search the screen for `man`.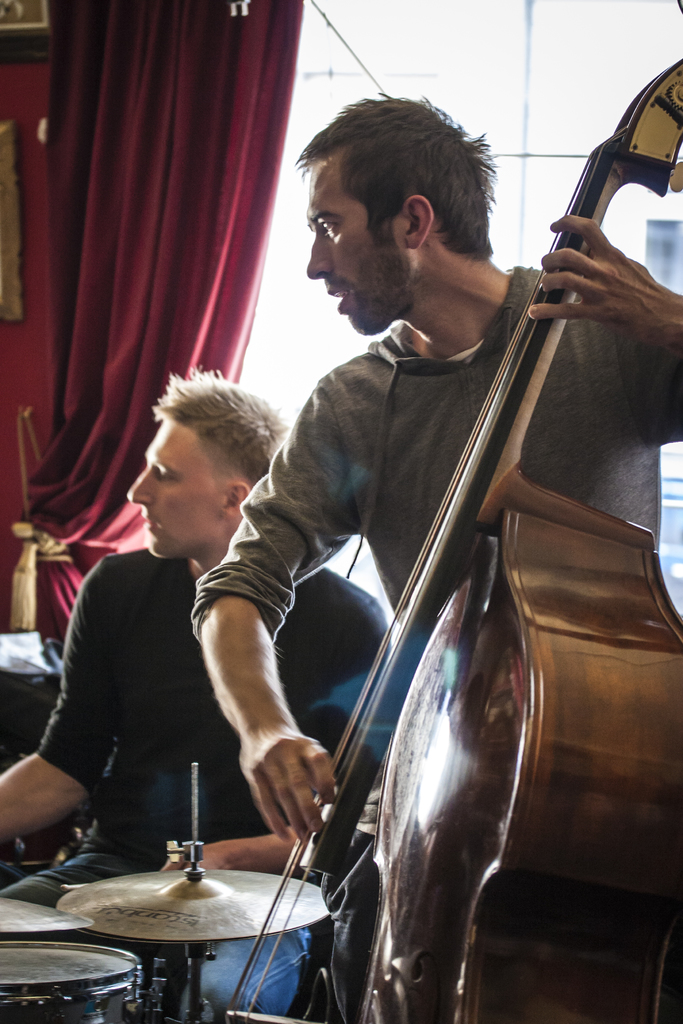
Found at x1=192, y1=91, x2=682, y2=1023.
